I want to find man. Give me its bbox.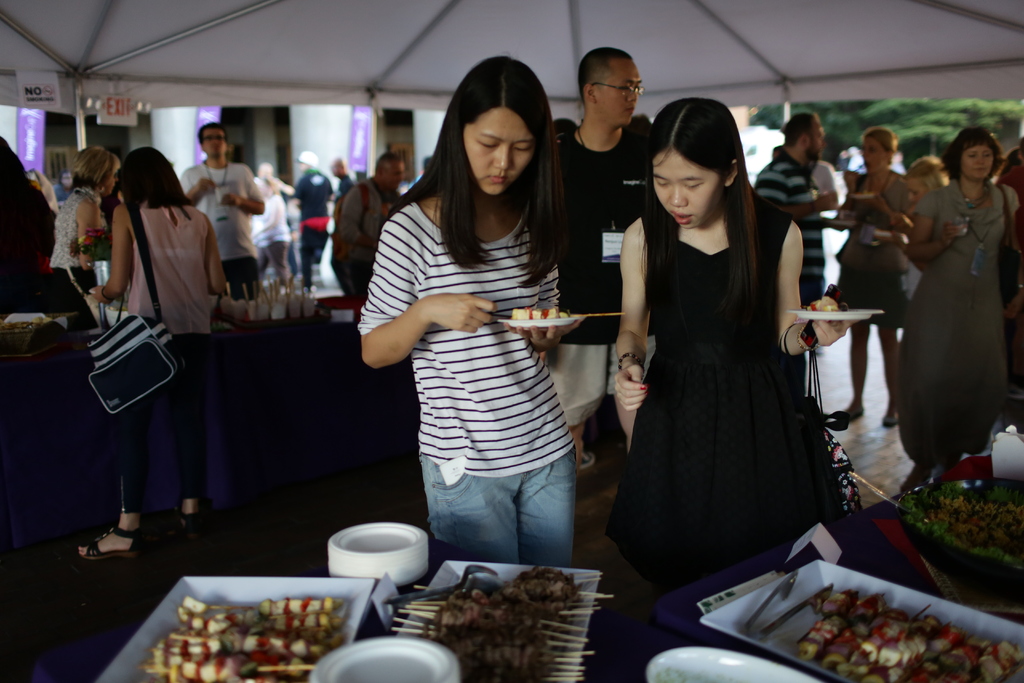
BBox(552, 46, 659, 474).
